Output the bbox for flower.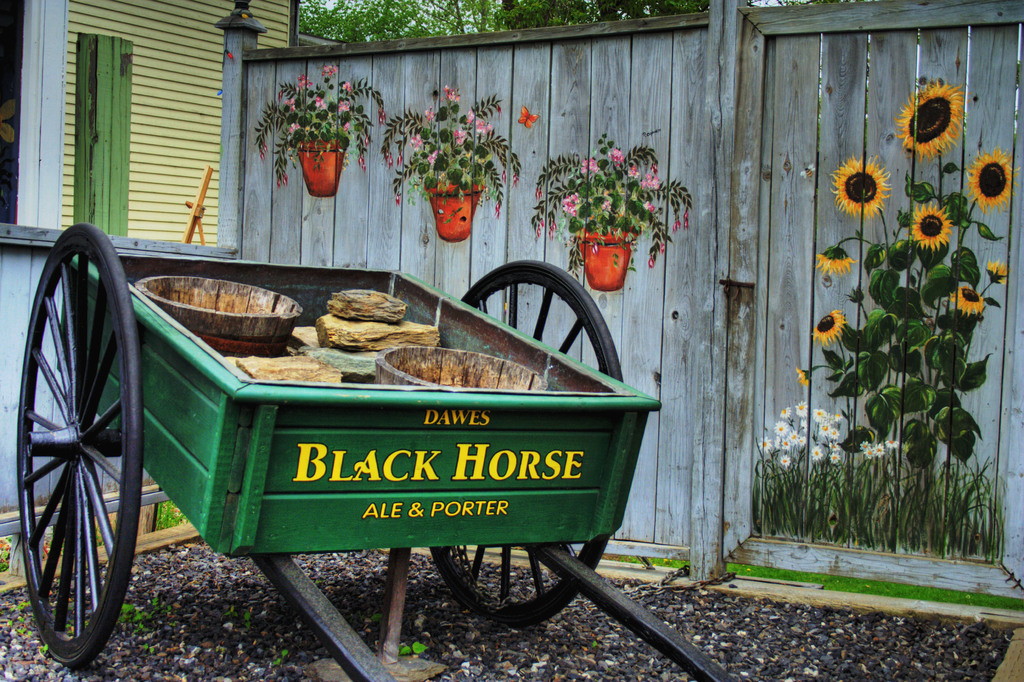
rect(512, 170, 517, 190).
